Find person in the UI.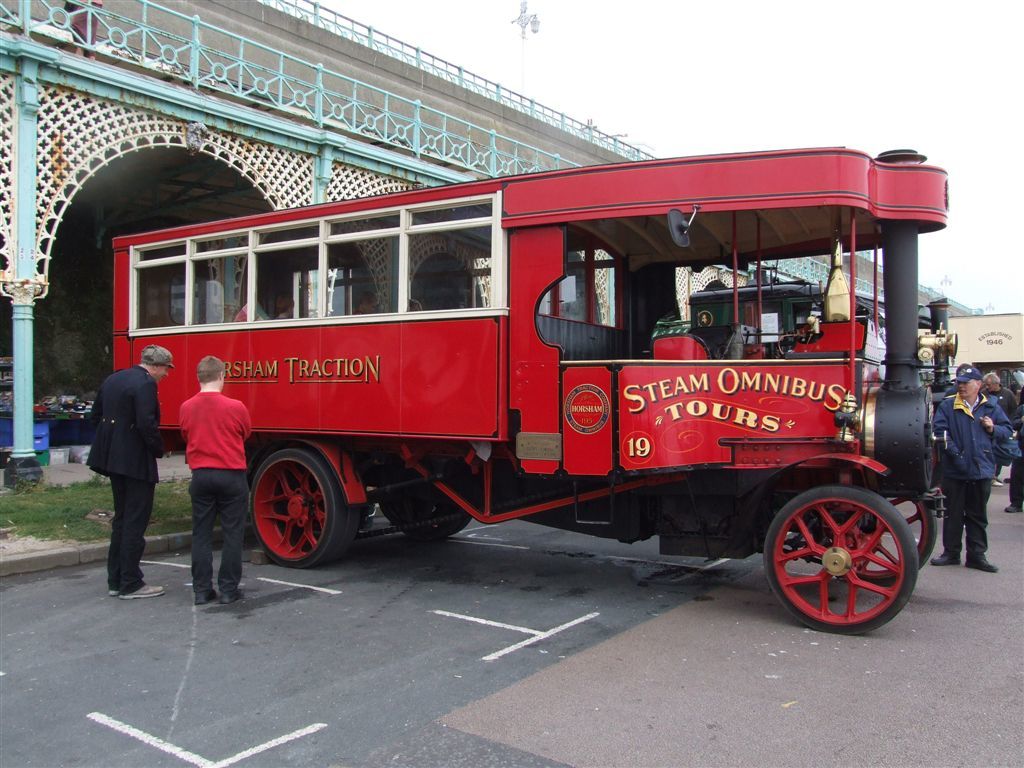
UI element at x1=929, y1=367, x2=1015, y2=573.
